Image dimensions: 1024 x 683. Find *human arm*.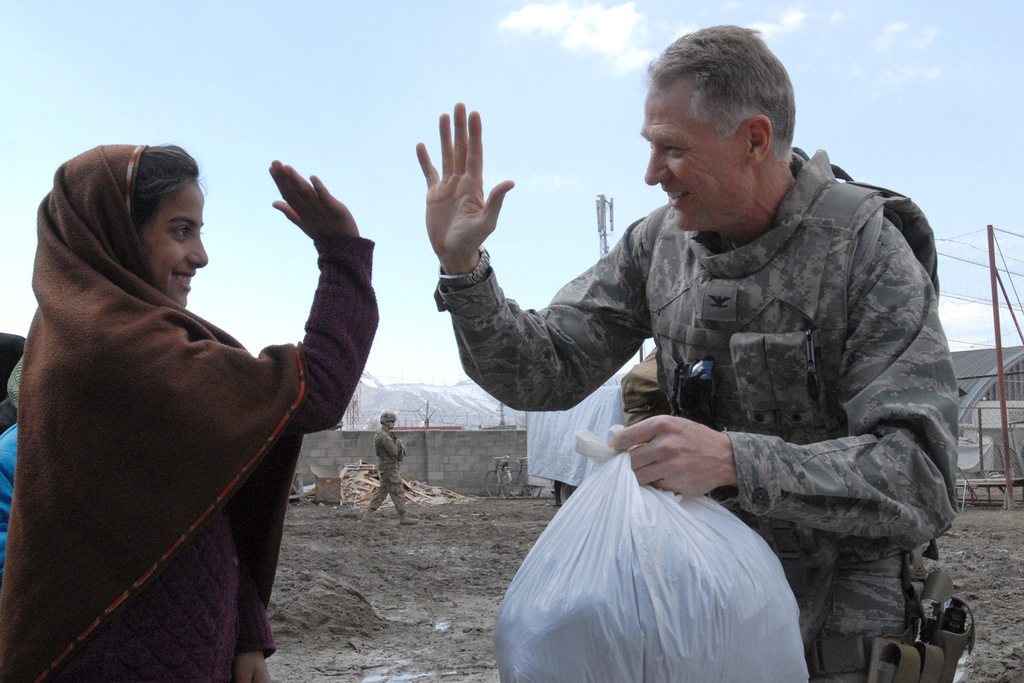
bbox=(417, 102, 669, 413).
